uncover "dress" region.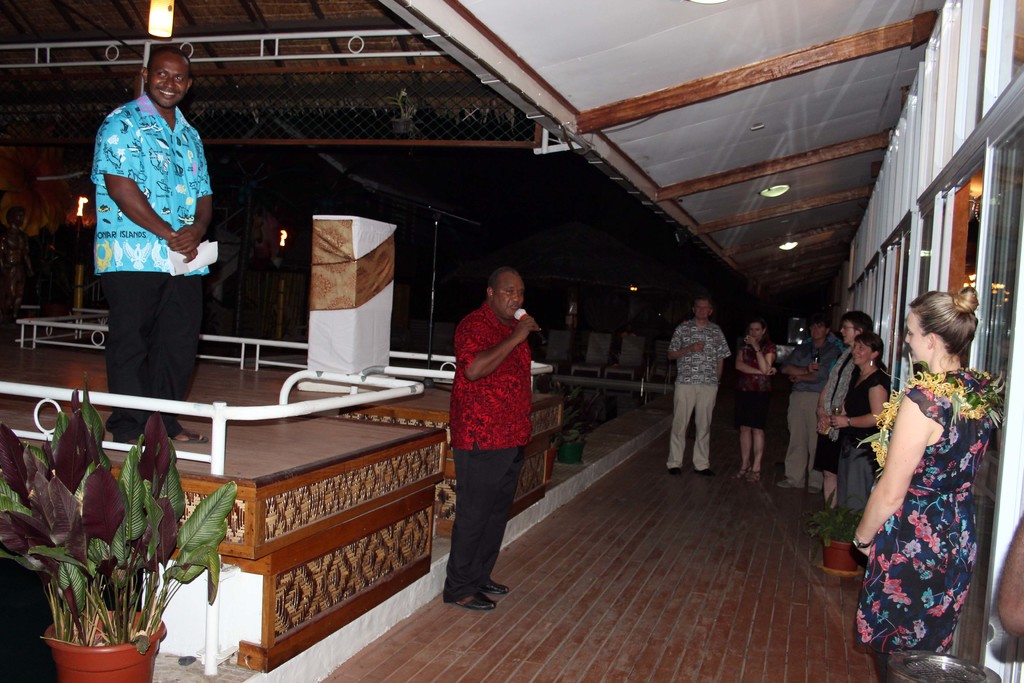
Uncovered: box(813, 352, 852, 473).
